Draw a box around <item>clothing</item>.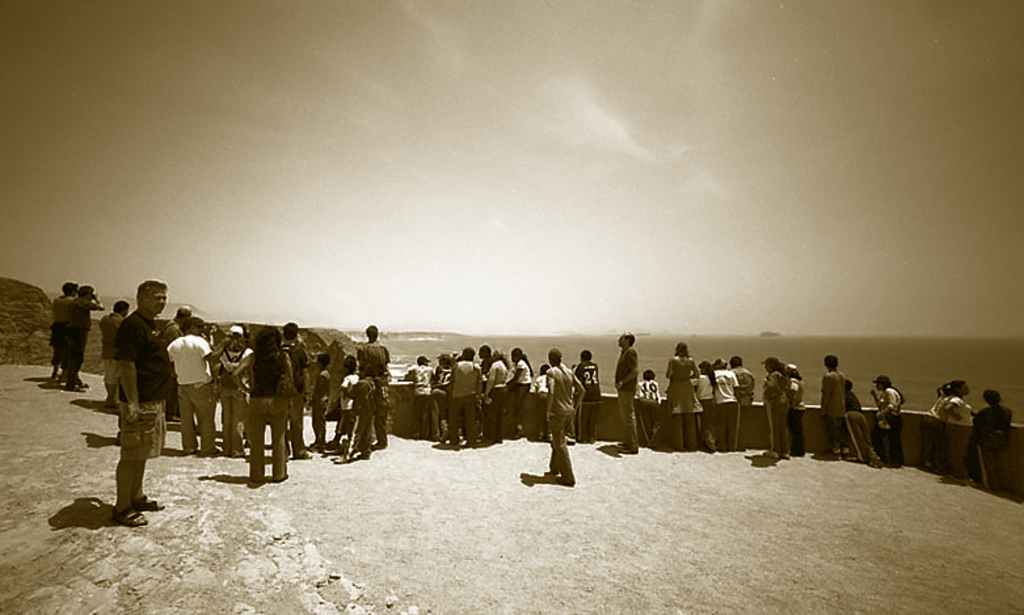
816/366/855/446.
